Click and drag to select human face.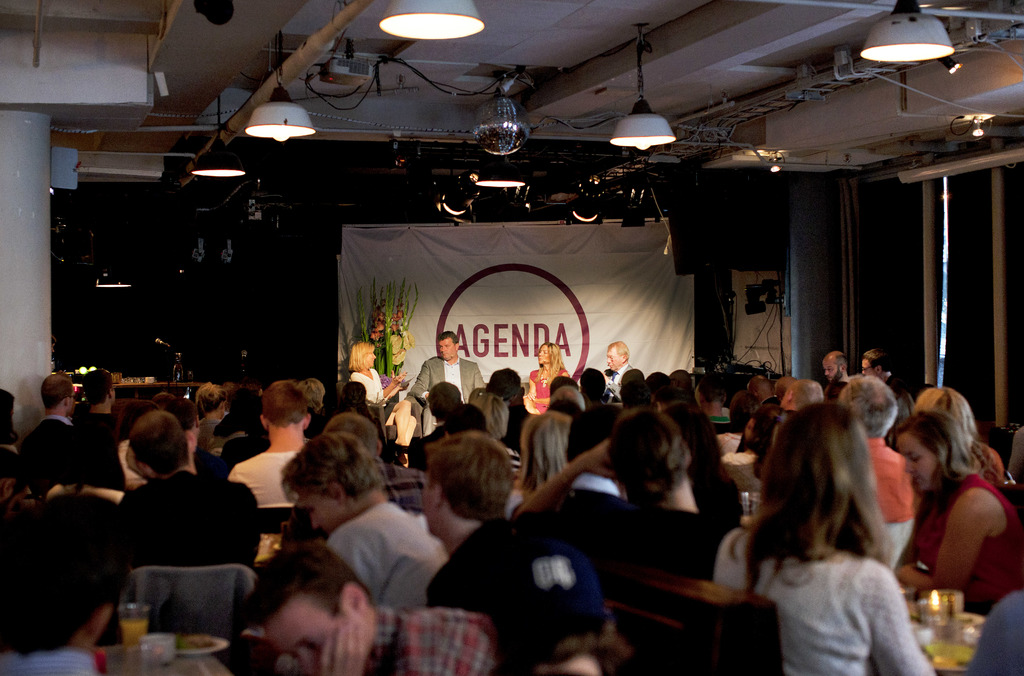
Selection: rect(267, 593, 360, 675).
